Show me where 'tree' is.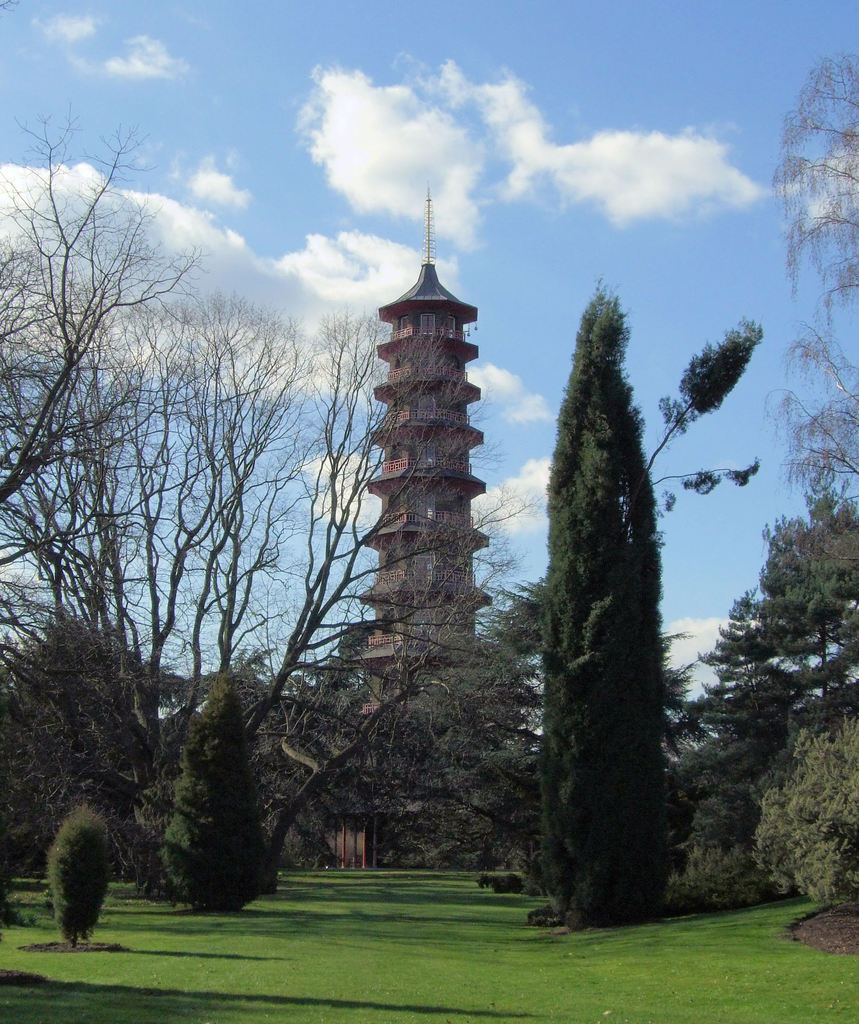
'tree' is at detection(740, 716, 858, 908).
